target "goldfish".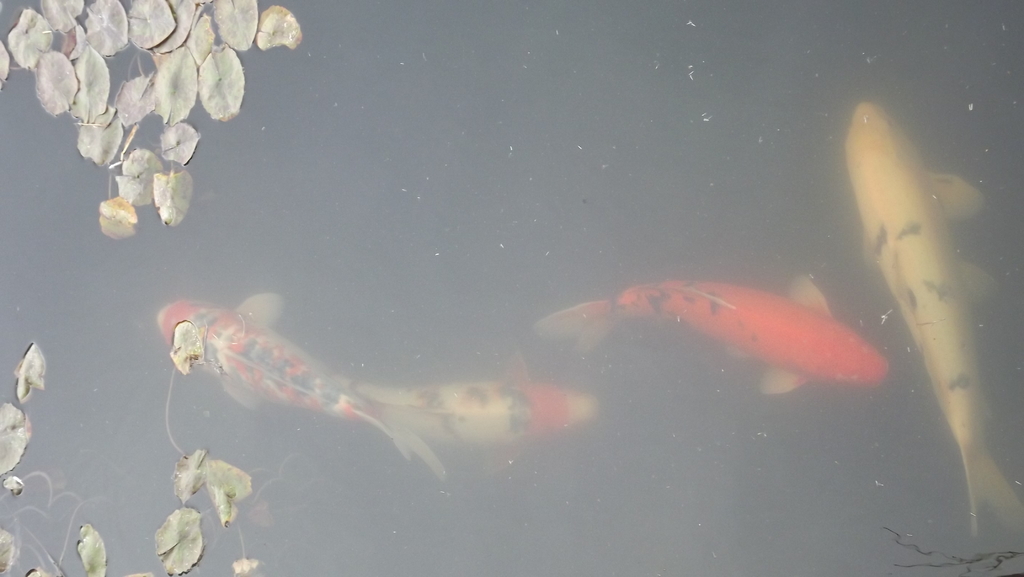
Target region: Rect(534, 268, 904, 405).
